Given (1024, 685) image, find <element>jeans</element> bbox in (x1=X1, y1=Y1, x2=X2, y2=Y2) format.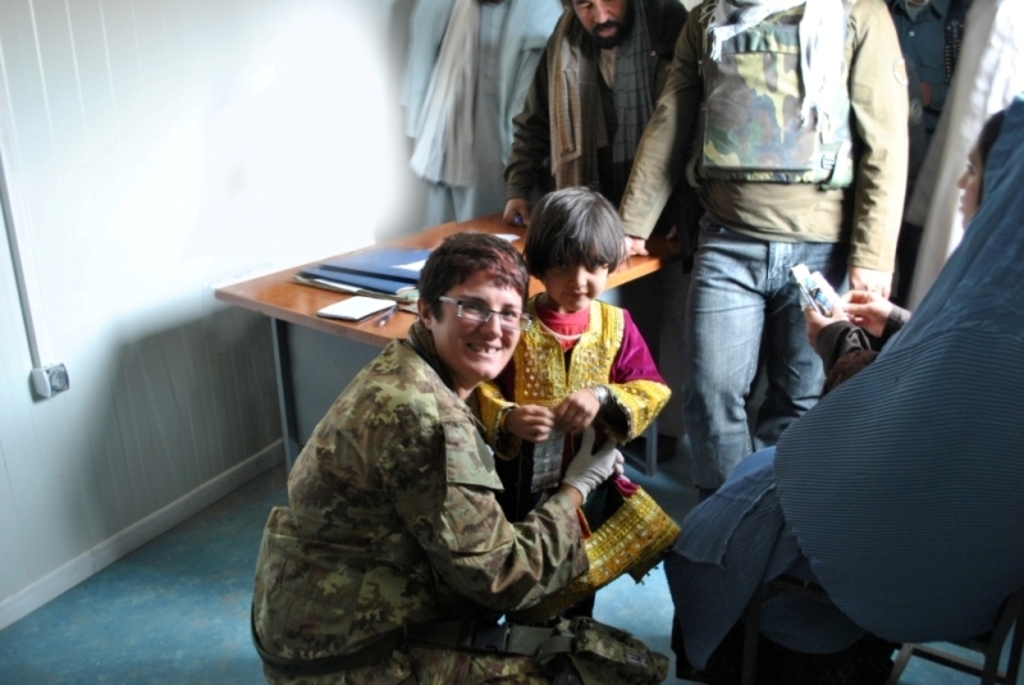
(x1=682, y1=236, x2=828, y2=463).
